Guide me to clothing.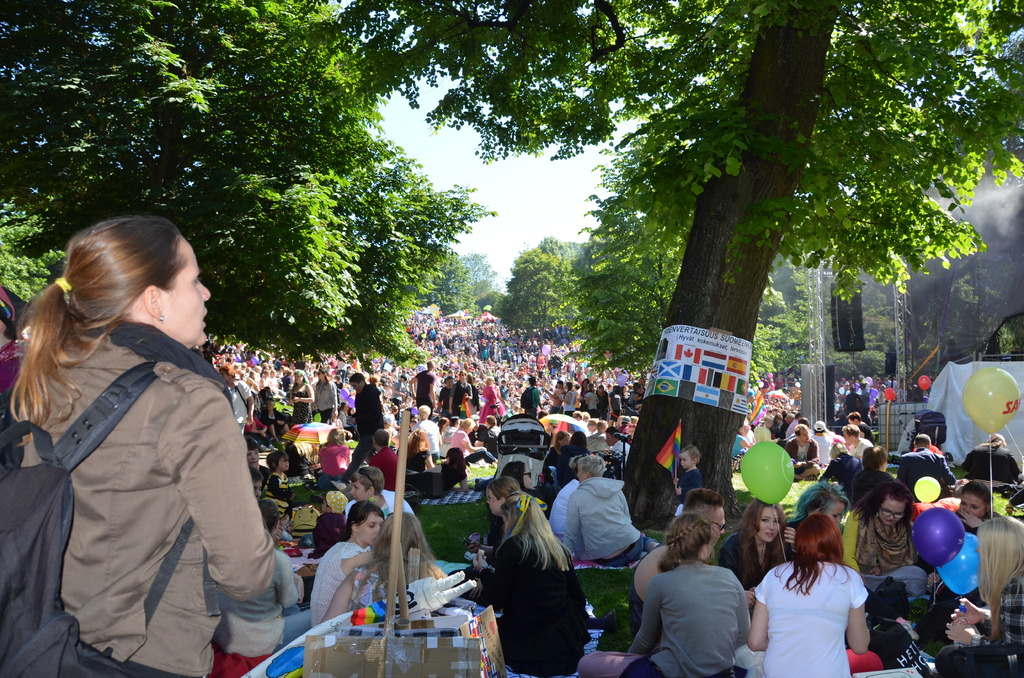
Guidance: {"left": 849, "top": 508, "right": 906, "bottom": 579}.
